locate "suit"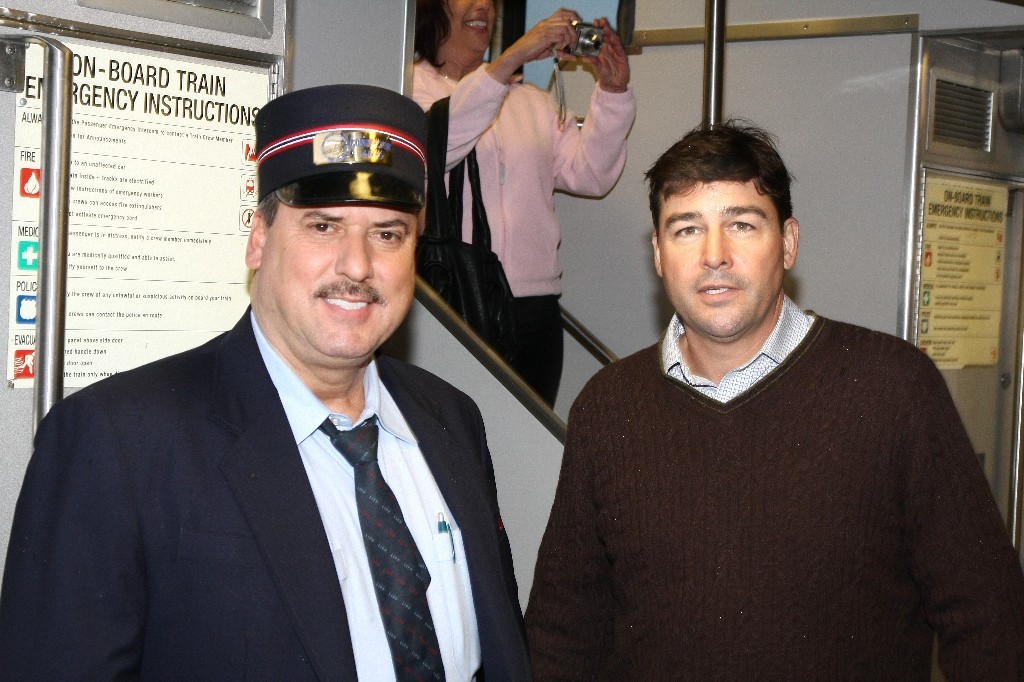
BBox(13, 219, 545, 671)
